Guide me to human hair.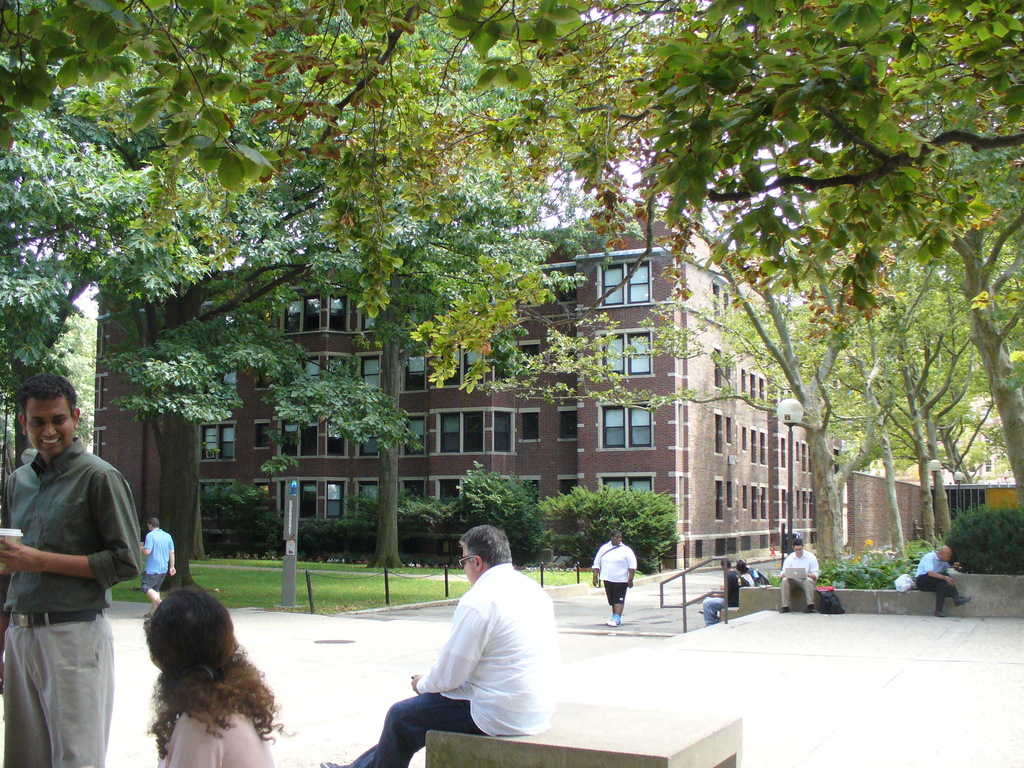
Guidance: {"left": 12, "top": 373, "right": 72, "bottom": 406}.
